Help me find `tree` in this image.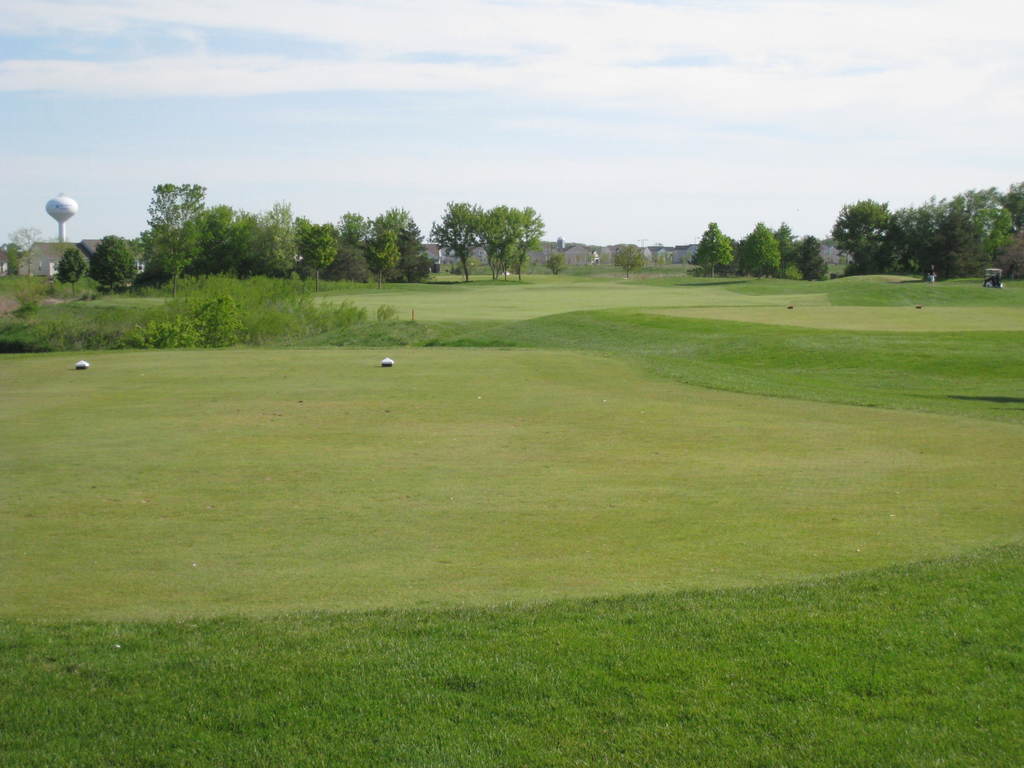
Found it: l=5, t=228, r=41, b=276.
